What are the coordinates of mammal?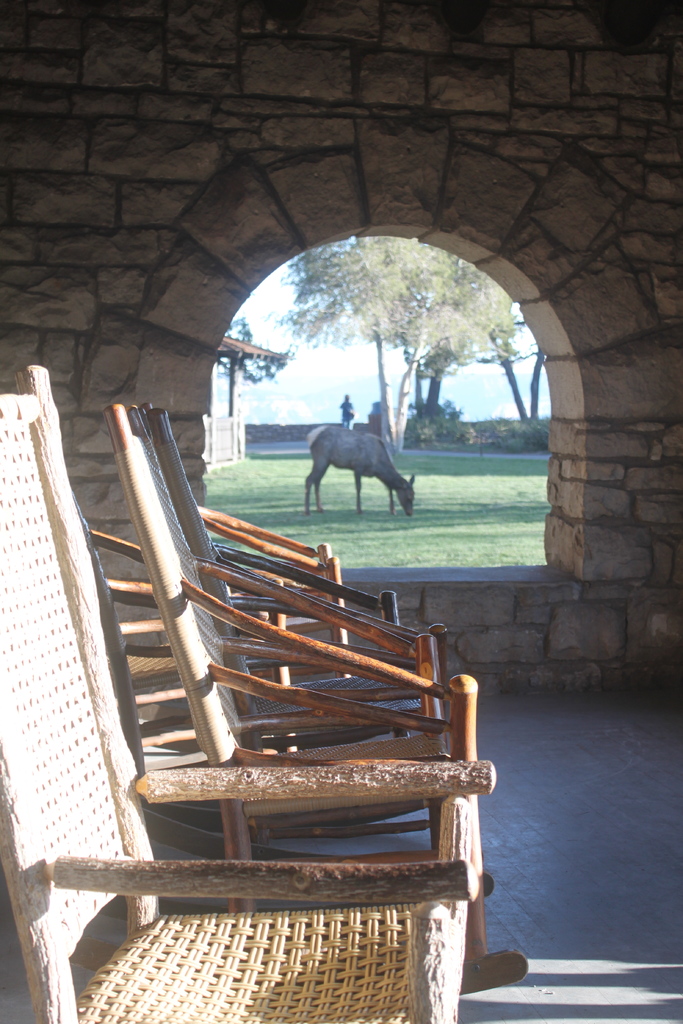
region(296, 404, 412, 513).
